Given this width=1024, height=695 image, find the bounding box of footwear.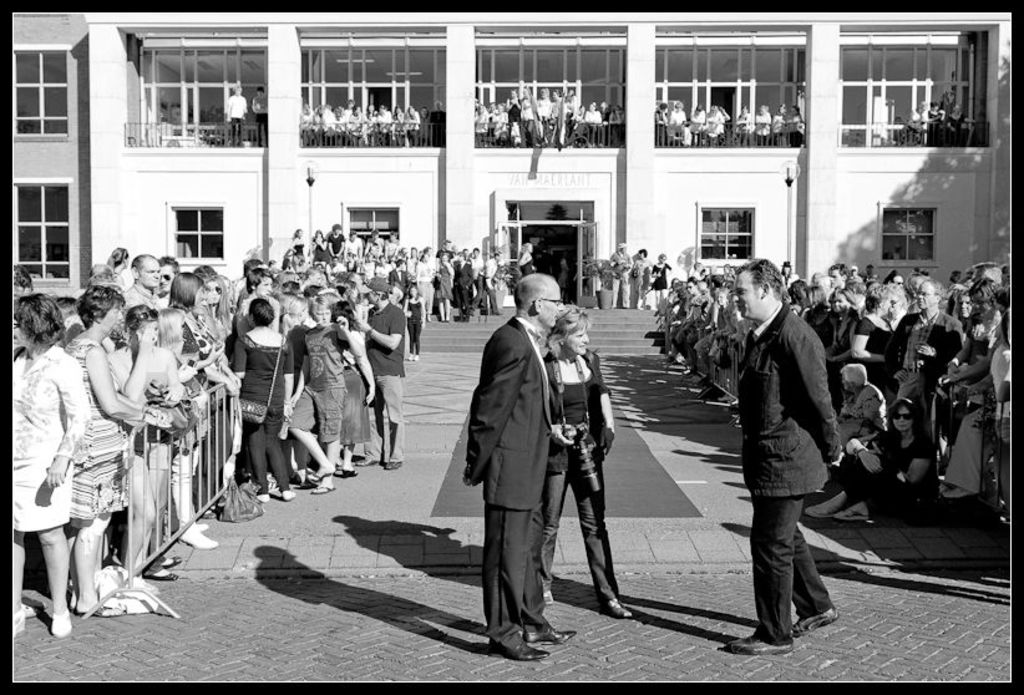
select_region(604, 602, 633, 618).
